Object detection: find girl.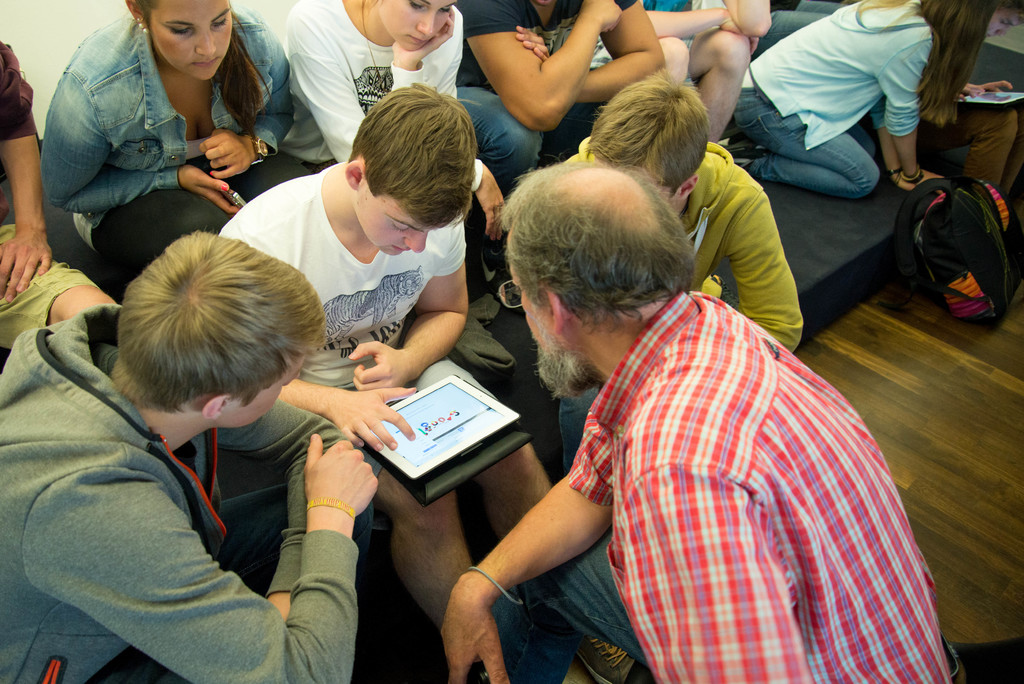
box=[42, 0, 288, 267].
